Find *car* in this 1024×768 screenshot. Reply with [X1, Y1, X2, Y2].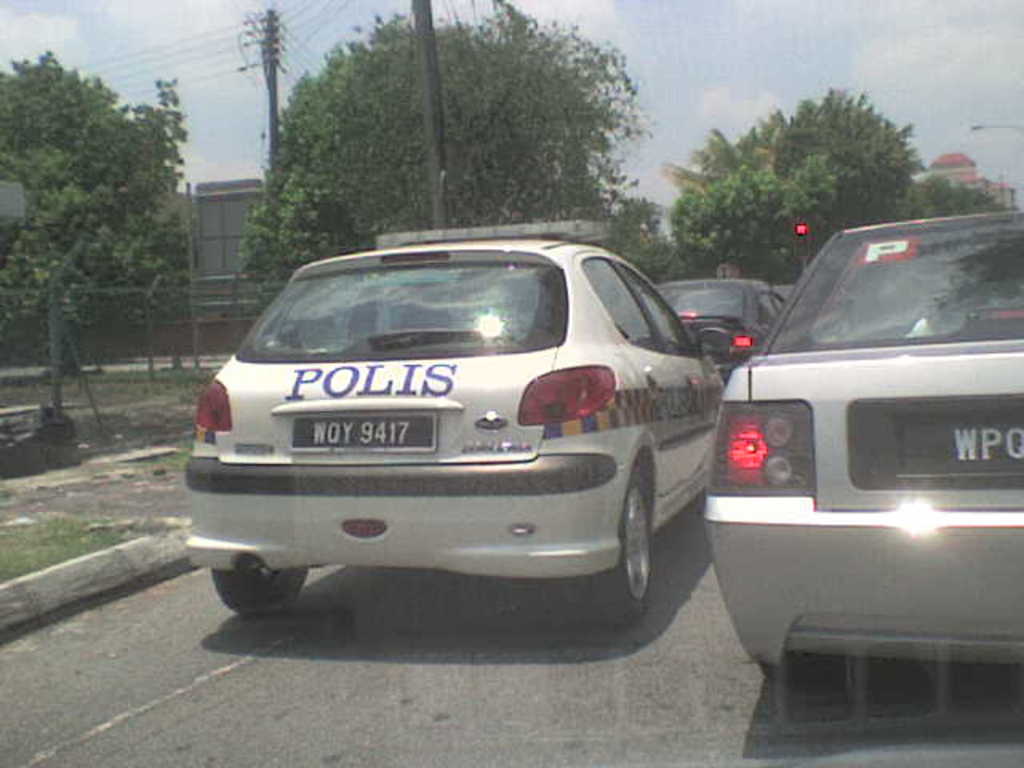
[702, 208, 1022, 686].
